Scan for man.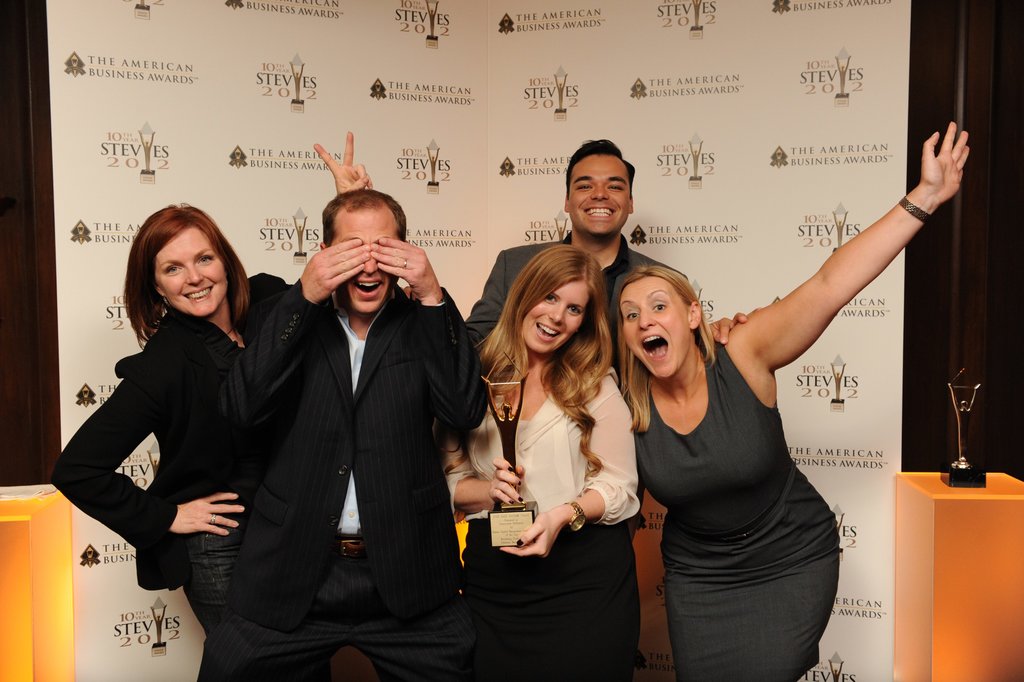
Scan result: locate(196, 199, 484, 681).
